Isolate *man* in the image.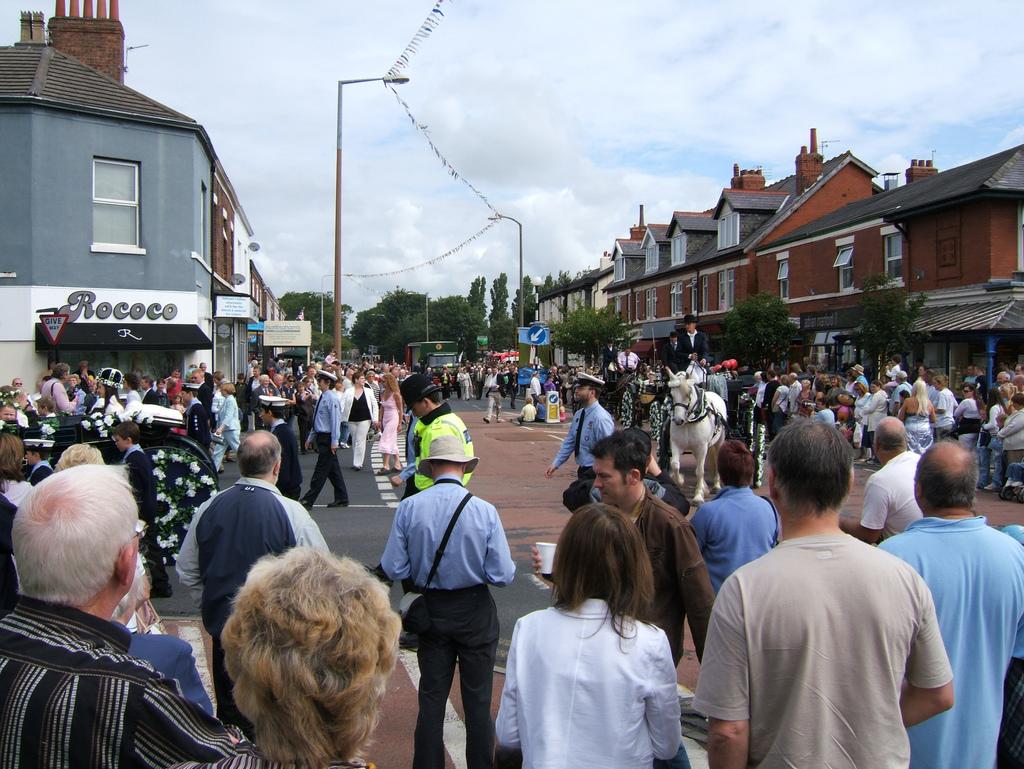
Isolated region: x1=787 y1=372 x2=801 y2=421.
